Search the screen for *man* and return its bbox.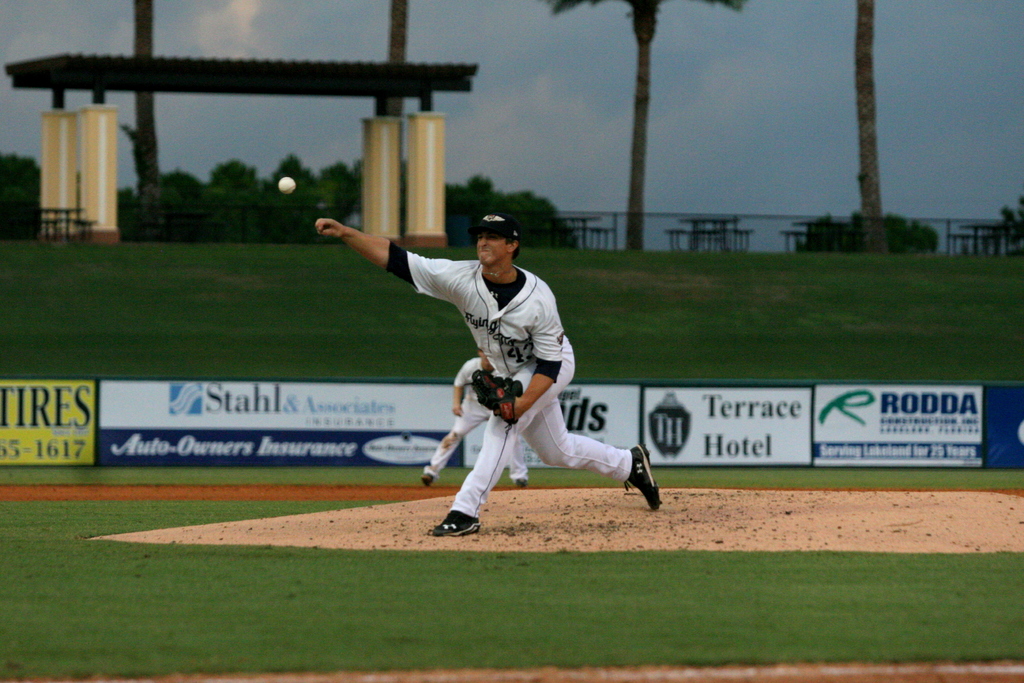
Found: <bbox>351, 207, 649, 536</bbox>.
